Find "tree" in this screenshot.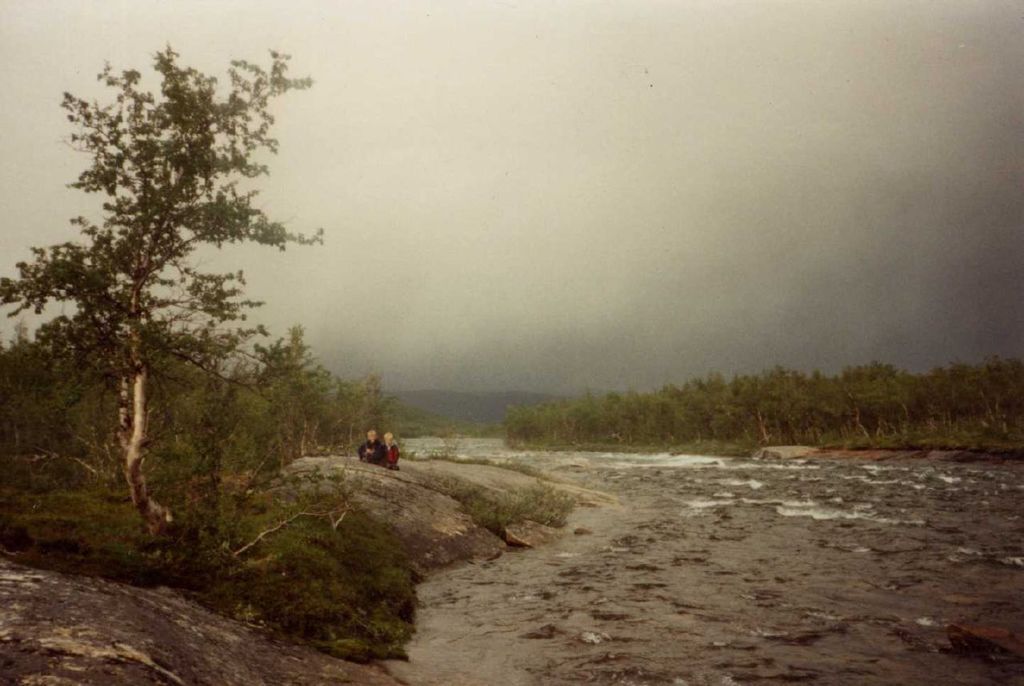
The bounding box for "tree" is (x1=2, y1=40, x2=330, y2=599).
